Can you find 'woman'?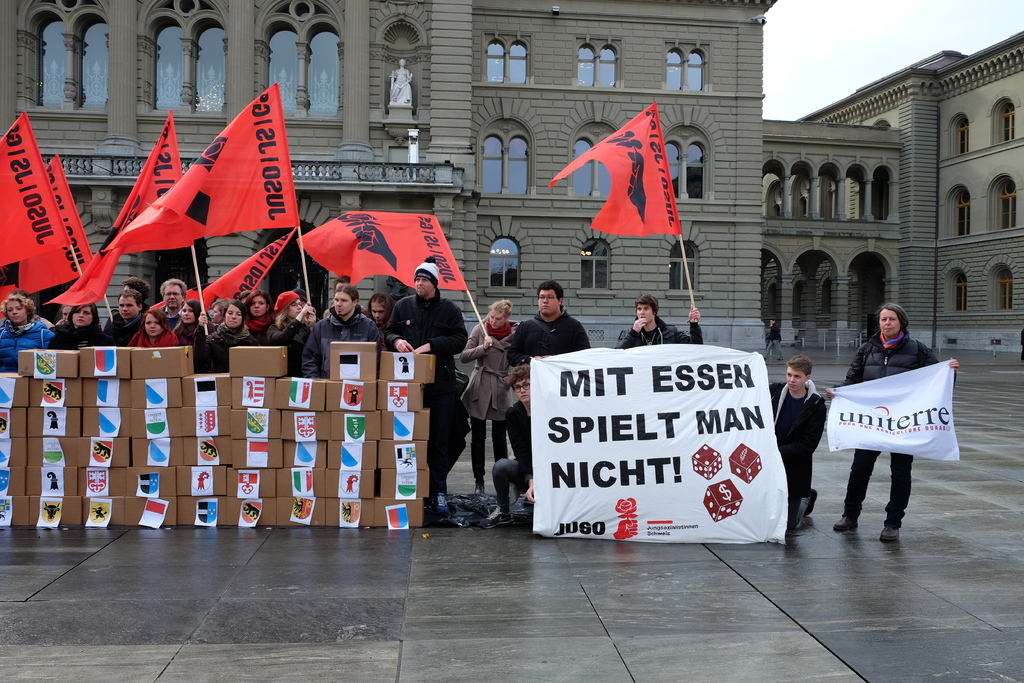
Yes, bounding box: BBox(362, 293, 392, 347).
